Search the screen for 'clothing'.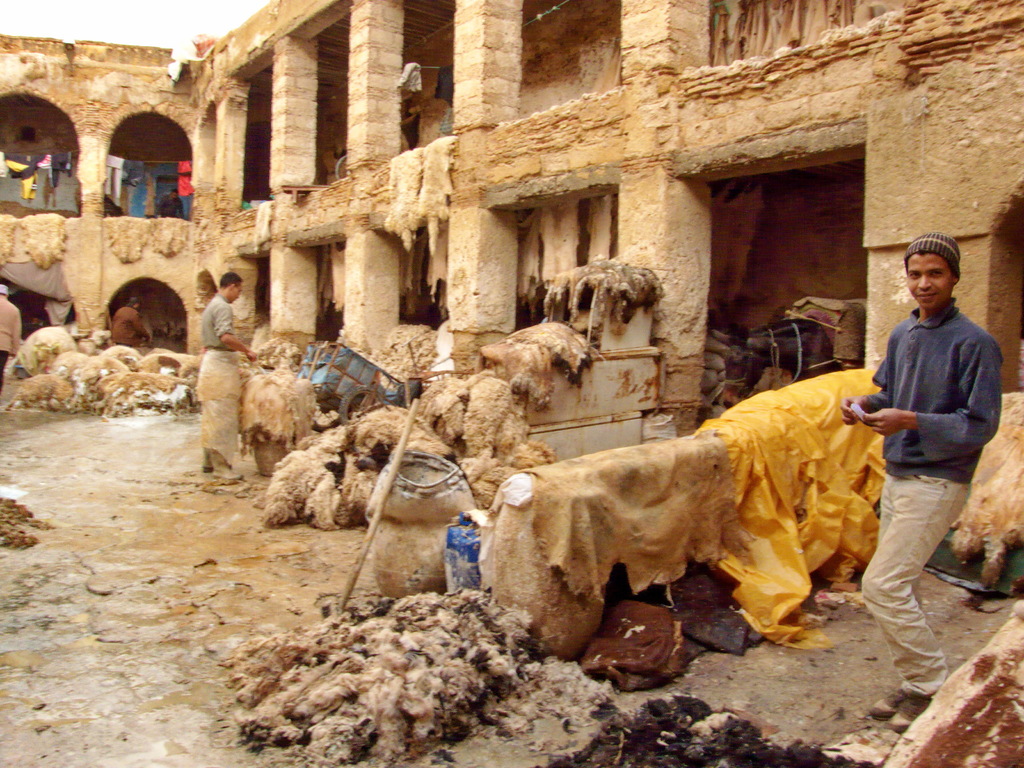
Found at l=200, t=297, r=242, b=472.
